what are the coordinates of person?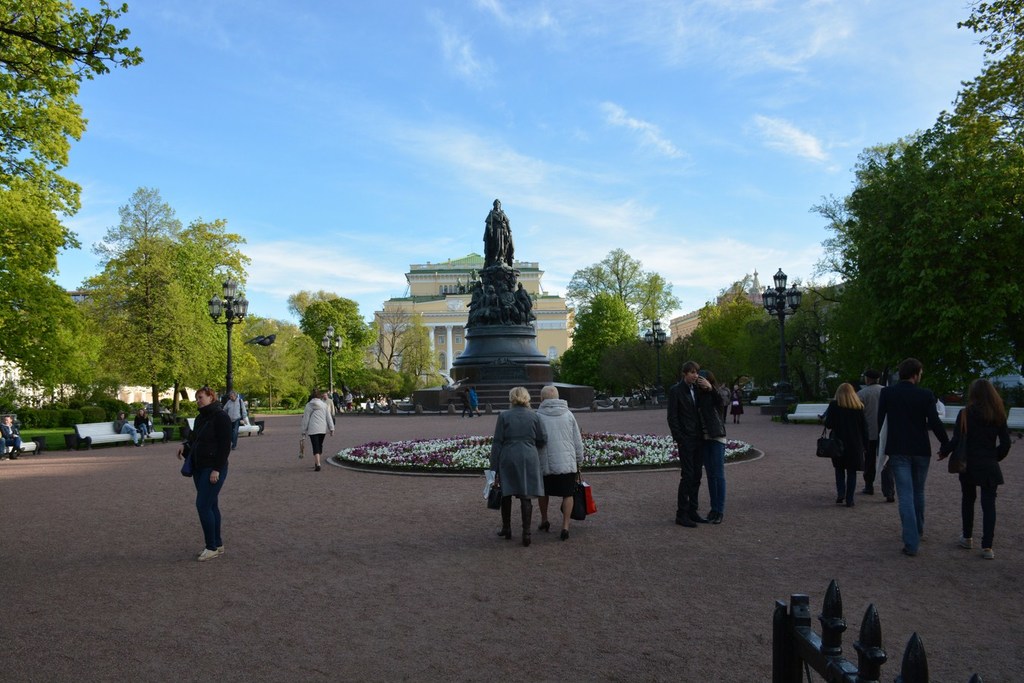
locate(172, 382, 236, 563).
